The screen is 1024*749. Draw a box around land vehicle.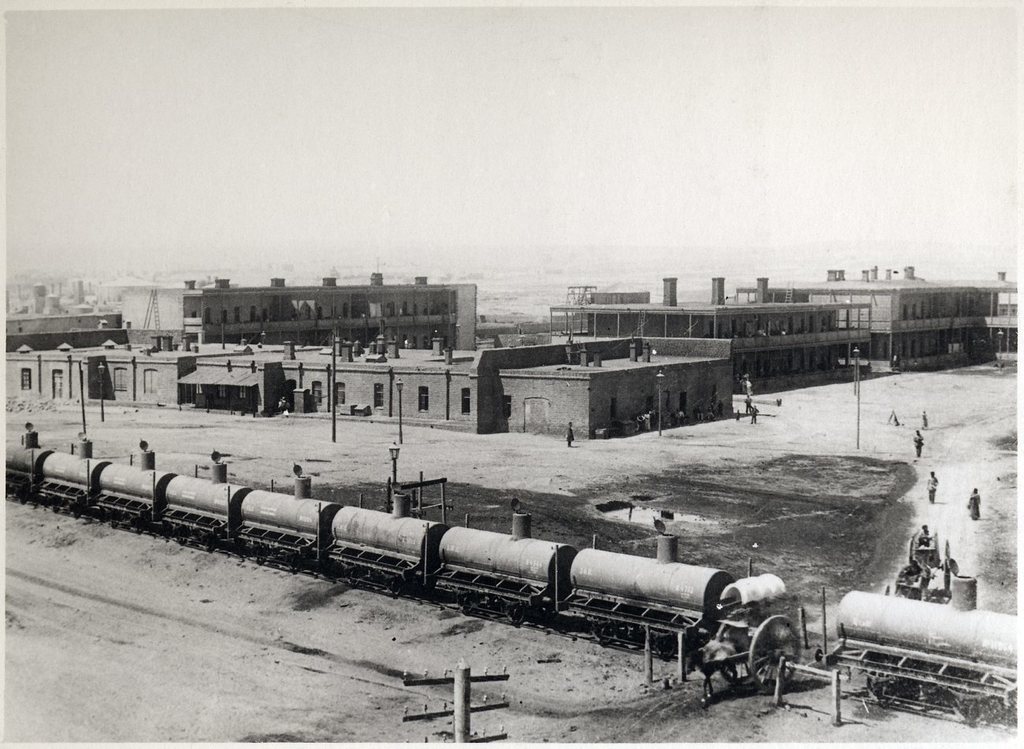
{"left": 808, "top": 587, "right": 1017, "bottom": 728}.
